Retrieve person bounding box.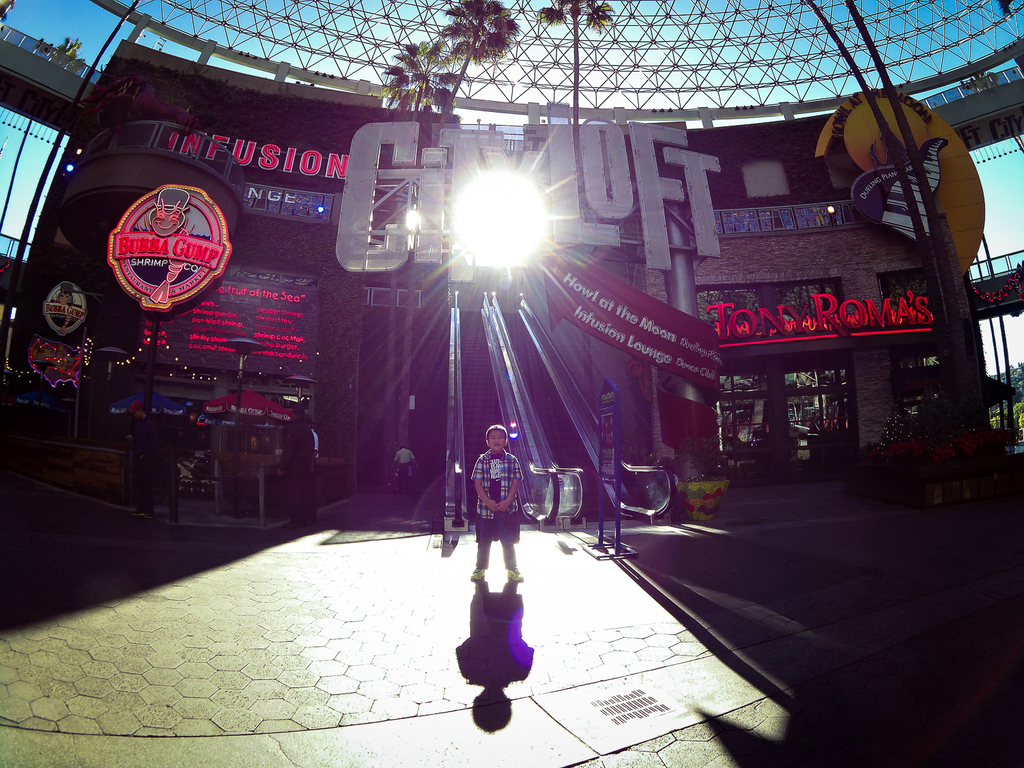
Bounding box: 467 417 528 597.
